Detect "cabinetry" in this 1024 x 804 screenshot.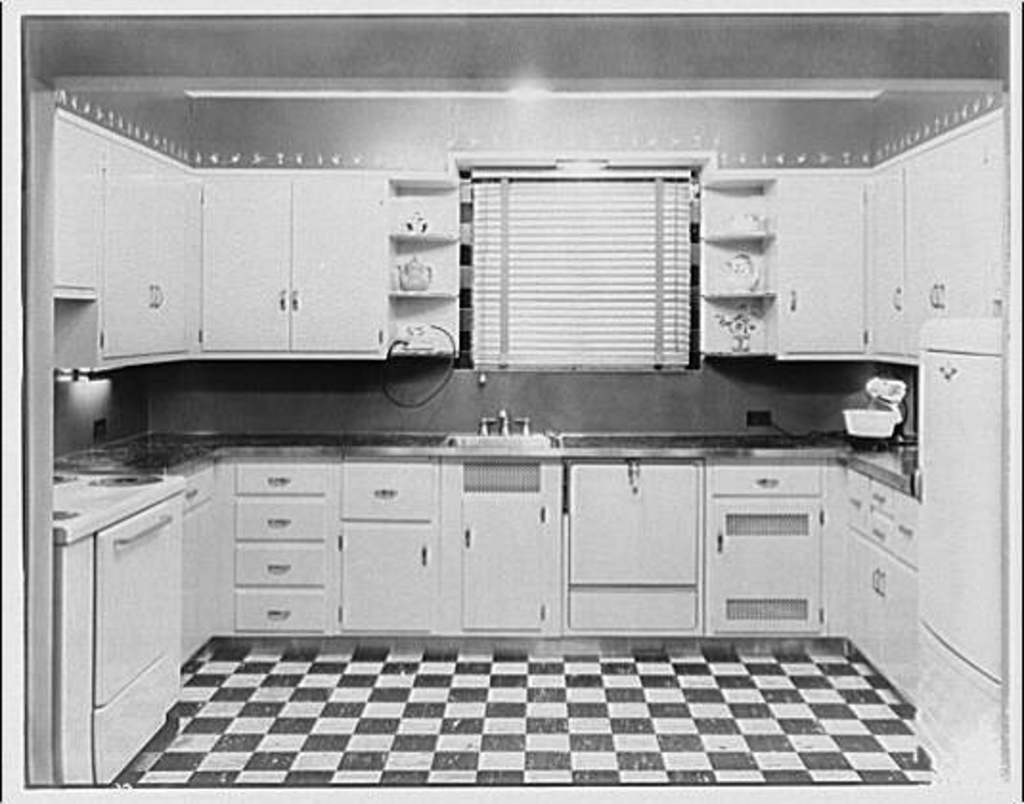
Detection: [879, 155, 930, 383].
